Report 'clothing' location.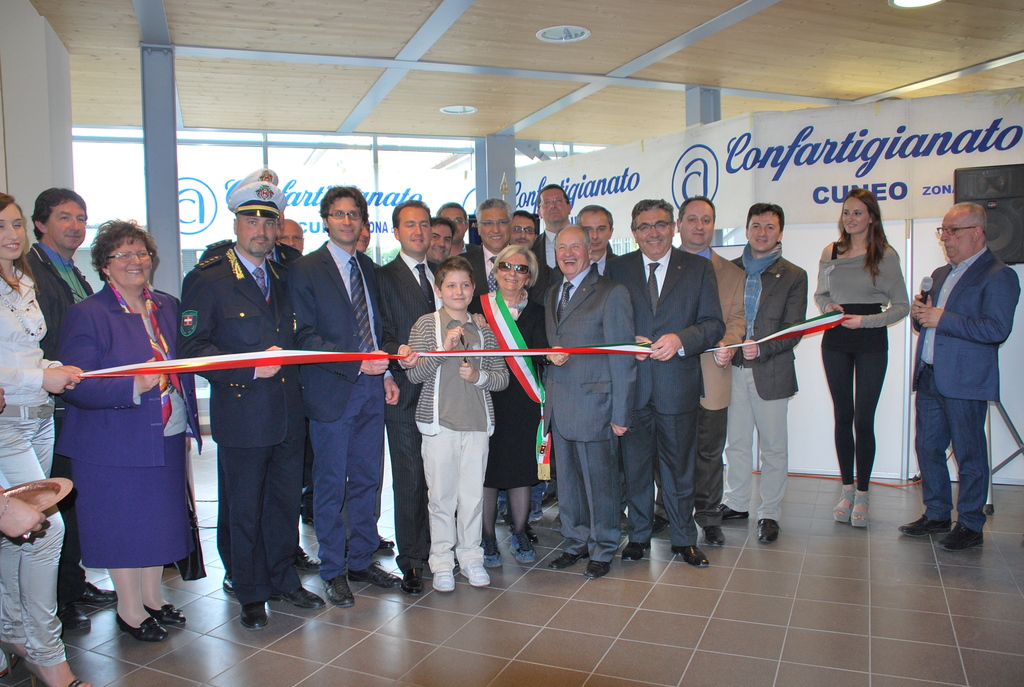
Report: Rect(396, 294, 518, 576).
